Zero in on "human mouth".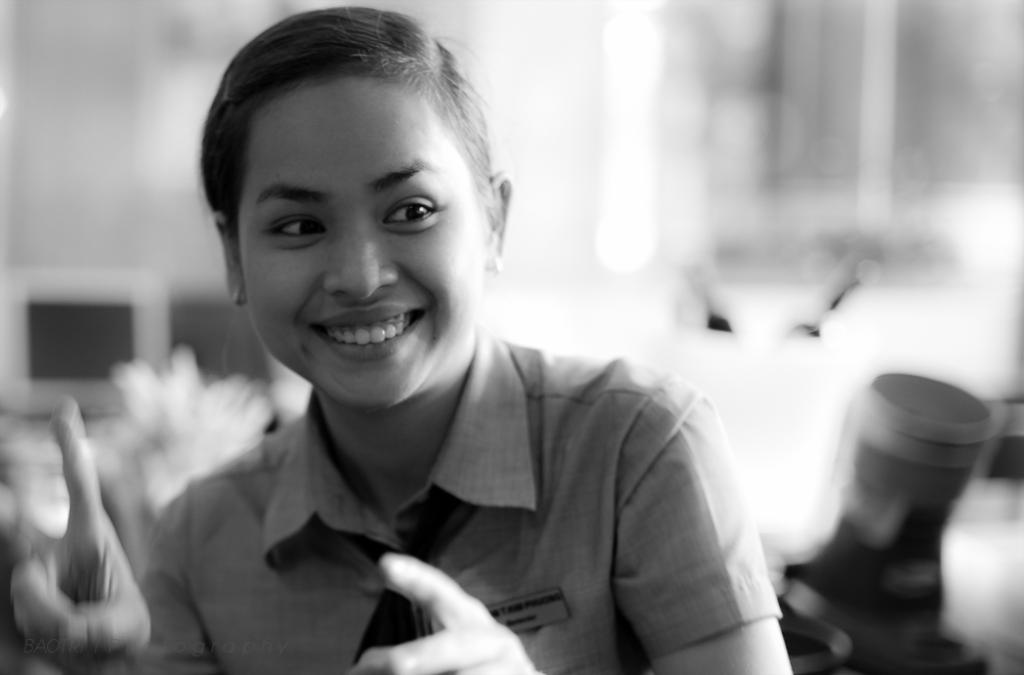
Zeroed in: detection(307, 297, 431, 364).
